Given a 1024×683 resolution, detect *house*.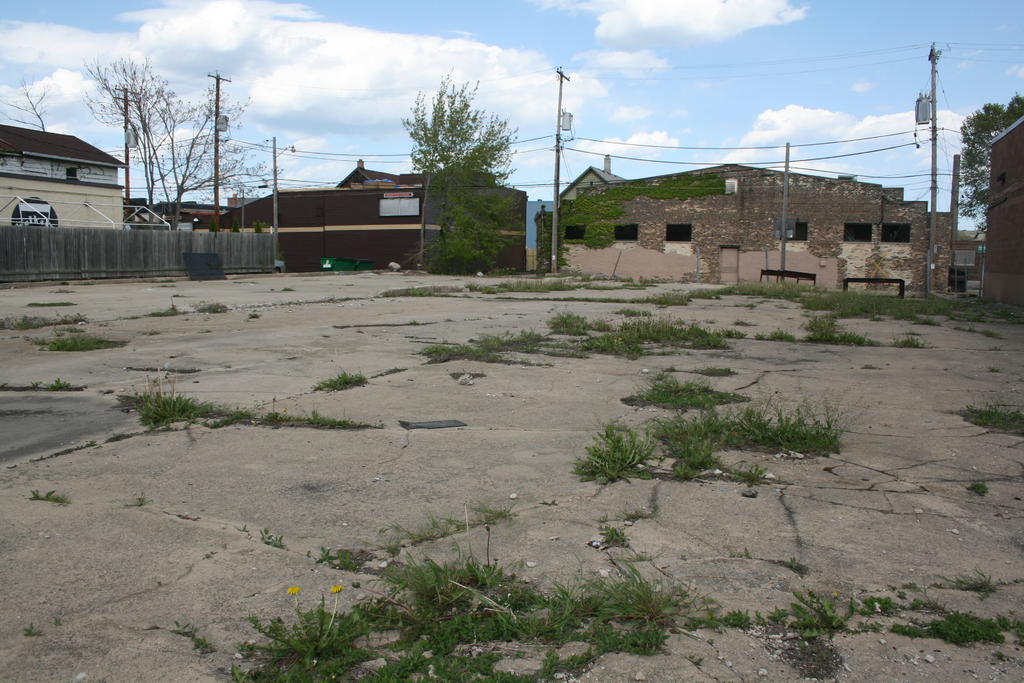
box(975, 114, 1023, 304).
